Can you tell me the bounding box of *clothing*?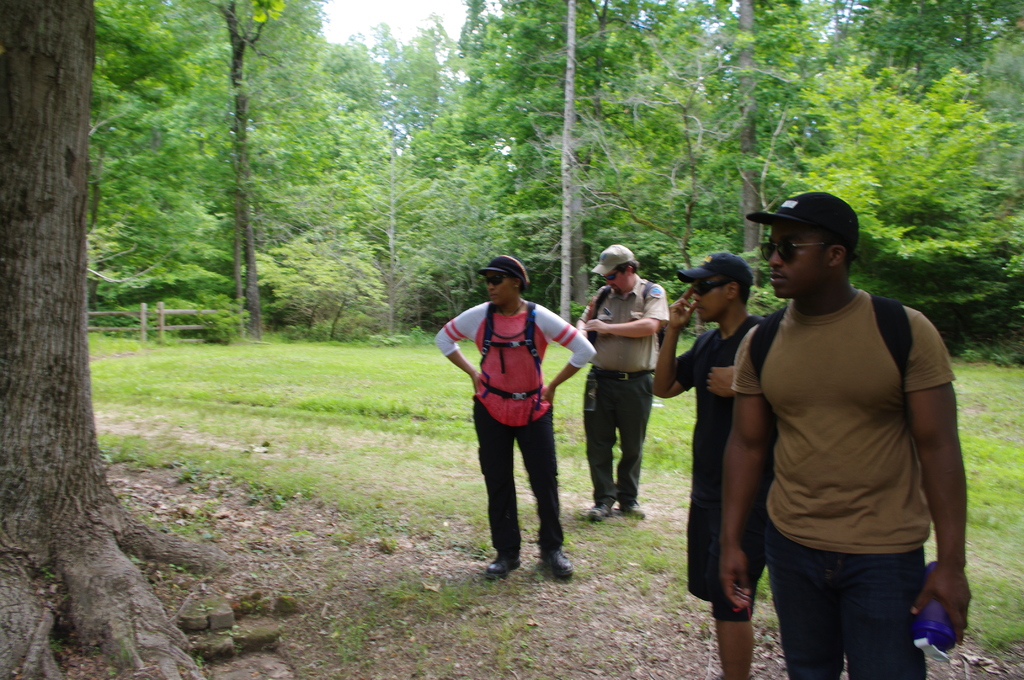
<bbox>579, 274, 669, 509</bbox>.
